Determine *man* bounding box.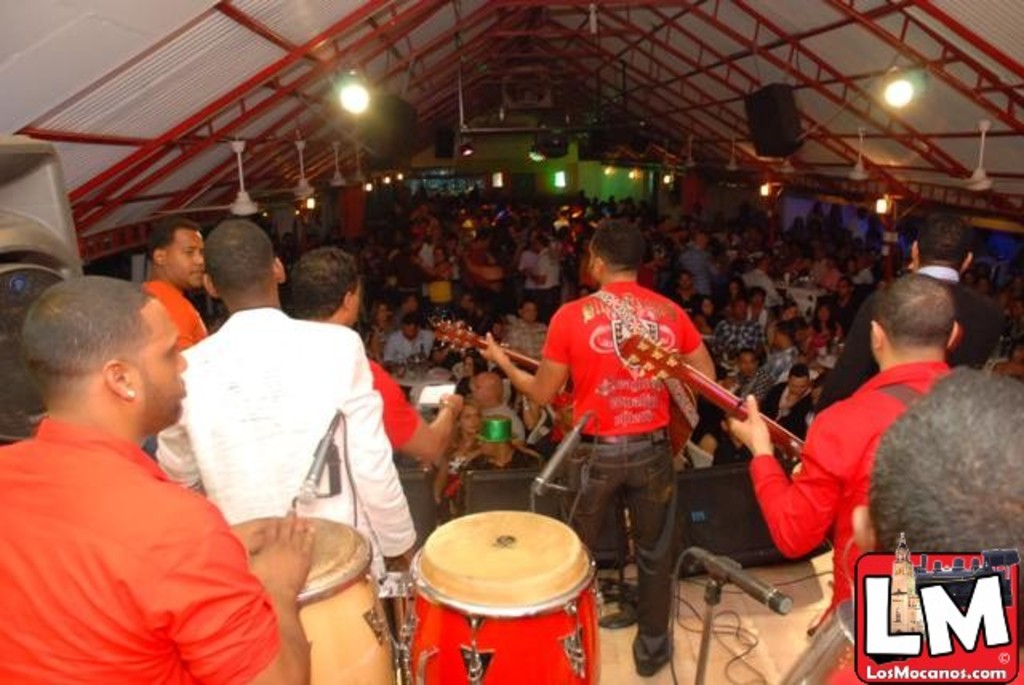
Determined: {"x1": 154, "y1": 216, "x2": 418, "y2": 645}.
